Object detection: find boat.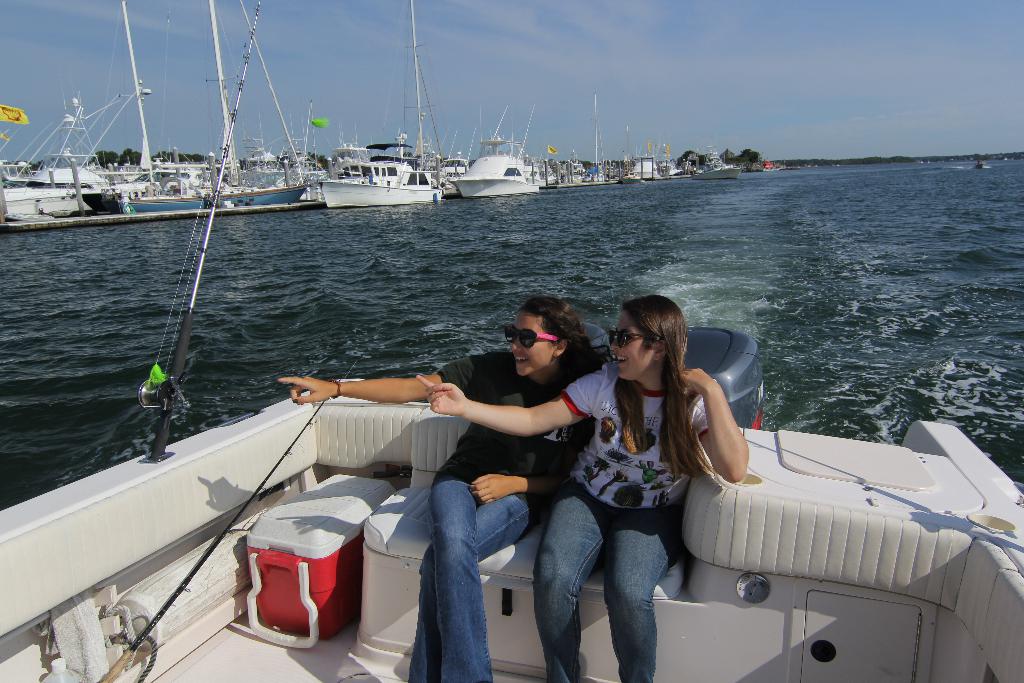
[120, 0, 317, 216].
